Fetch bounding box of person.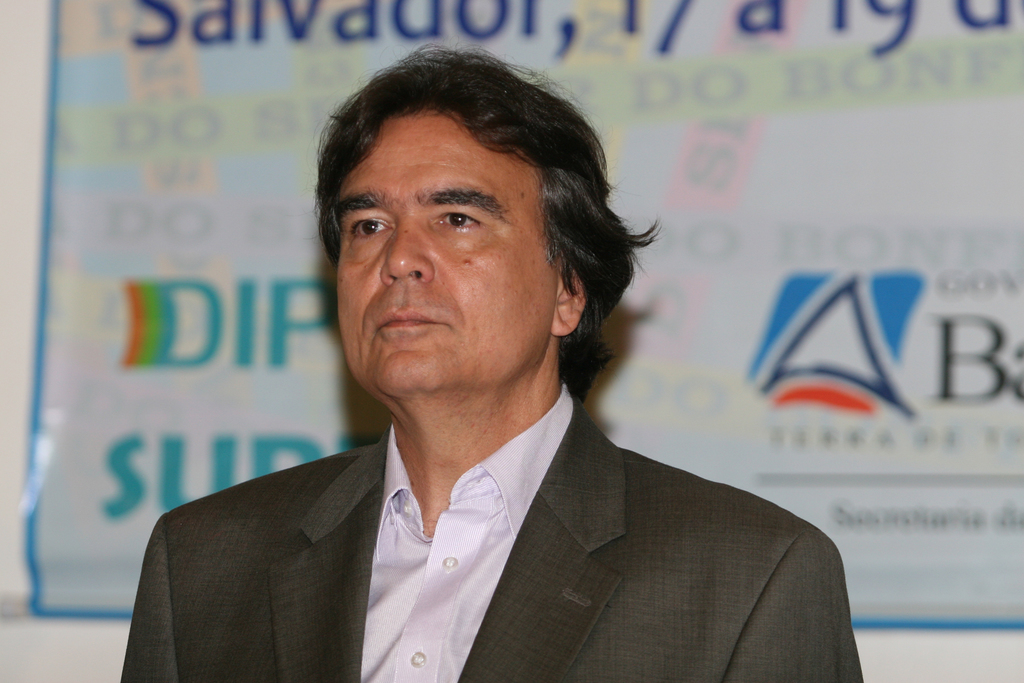
Bbox: crop(129, 75, 846, 681).
